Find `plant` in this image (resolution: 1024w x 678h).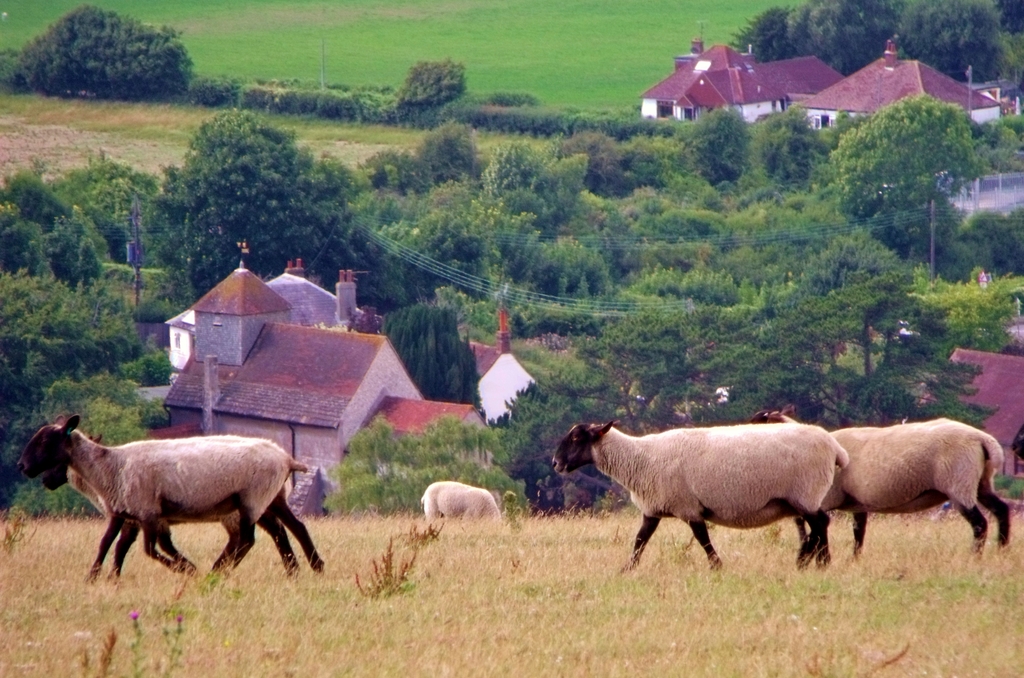
{"left": 861, "top": 640, "right": 913, "bottom": 677}.
